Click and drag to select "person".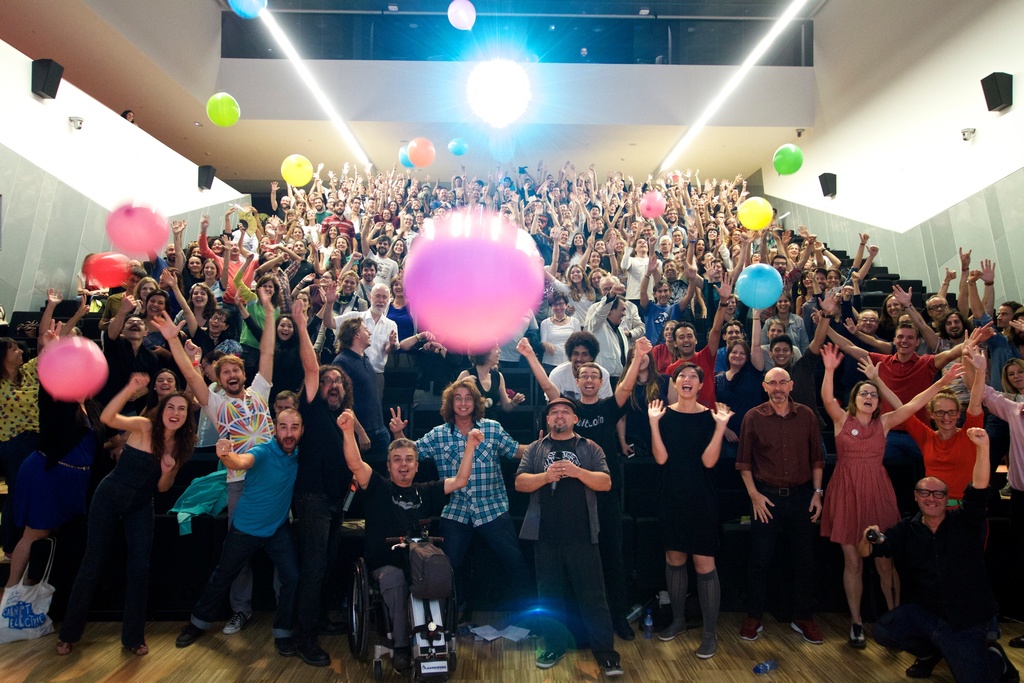
Selection: box(511, 391, 620, 676).
